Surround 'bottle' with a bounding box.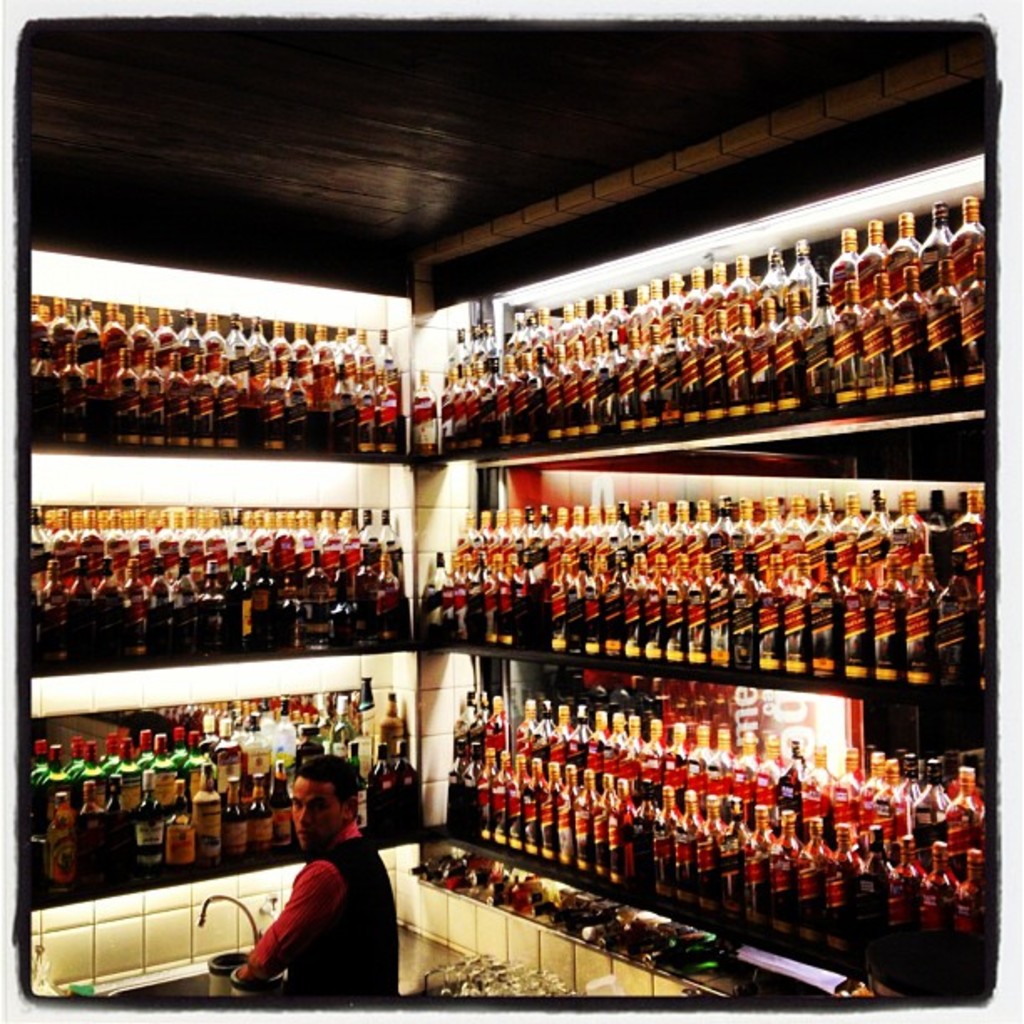
rect(888, 837, 927, 950).
